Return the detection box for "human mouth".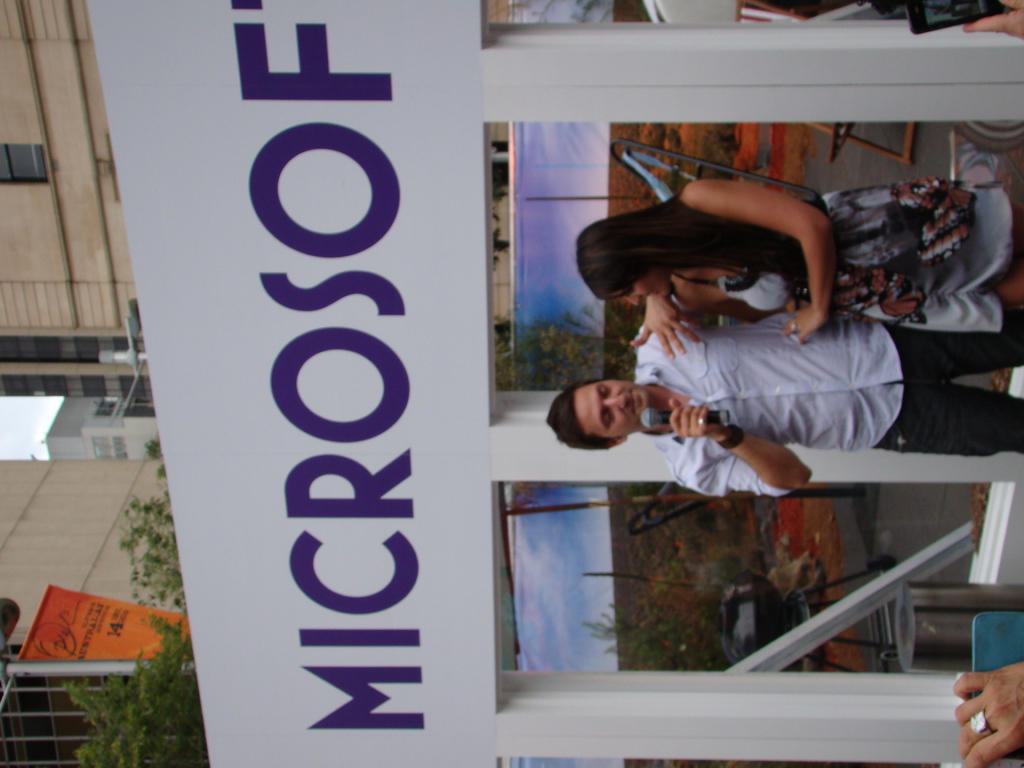
633:394:636:413.
